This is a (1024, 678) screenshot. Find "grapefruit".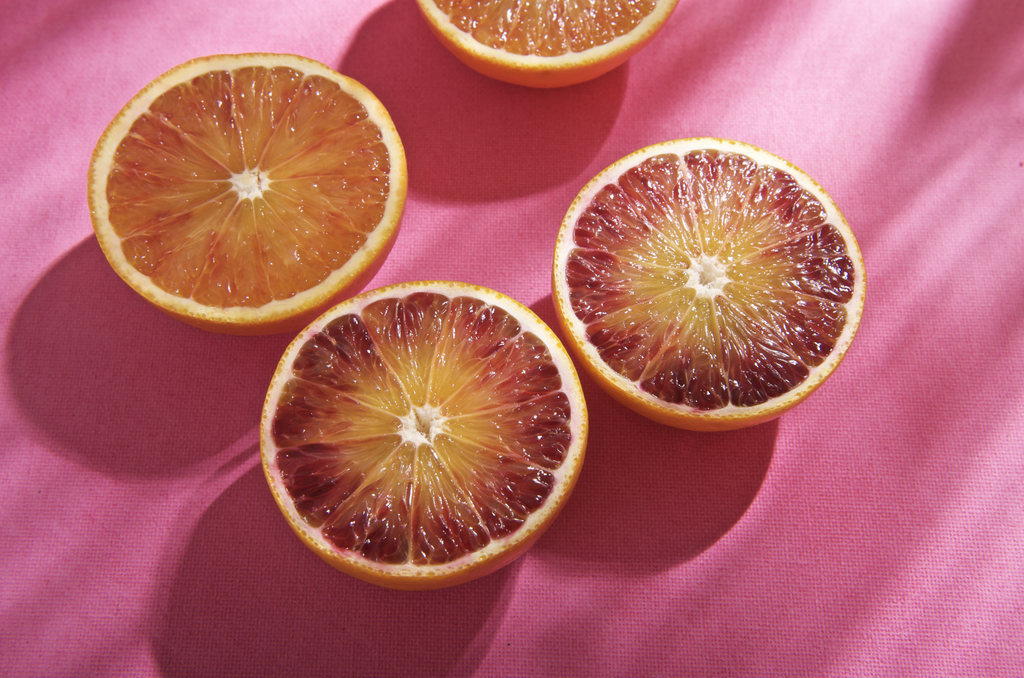
Bounding box: (x1=257, y1=276, x2=589, y2=590).
